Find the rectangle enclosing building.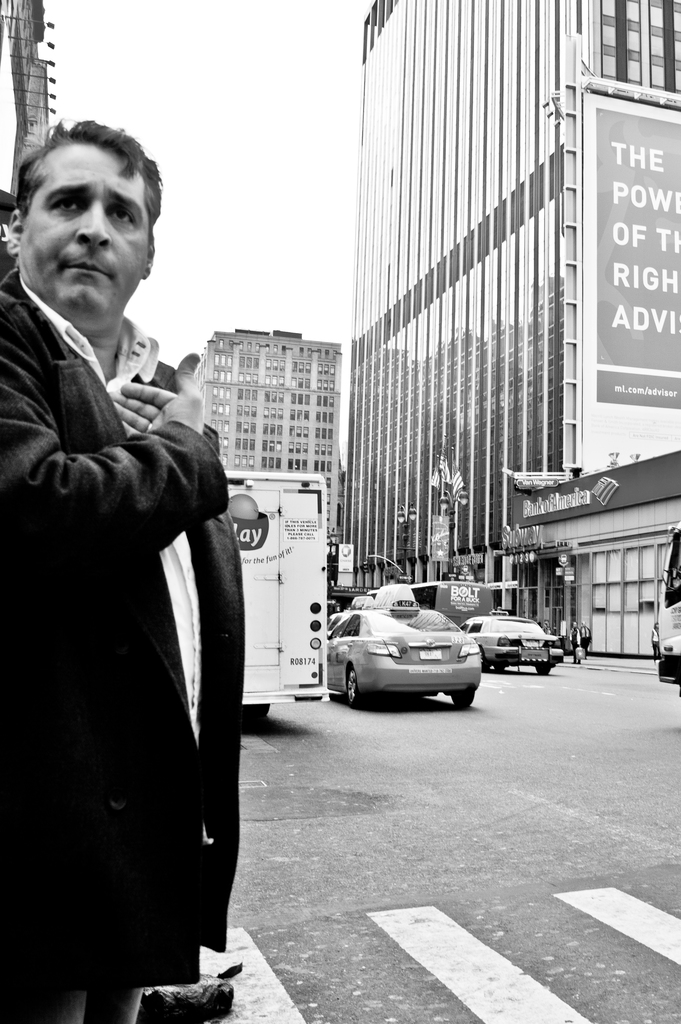
left=168, top=330, right=357, bottom=474.
